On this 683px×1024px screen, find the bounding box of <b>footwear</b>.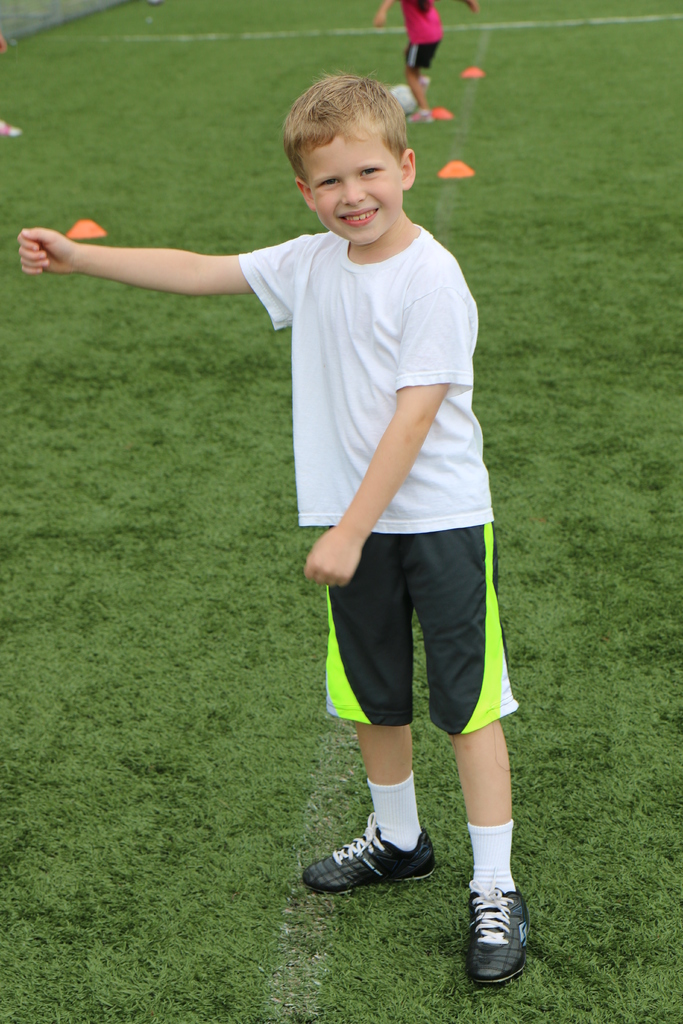
Bounding box: detection(462, 882, 534, 991).
